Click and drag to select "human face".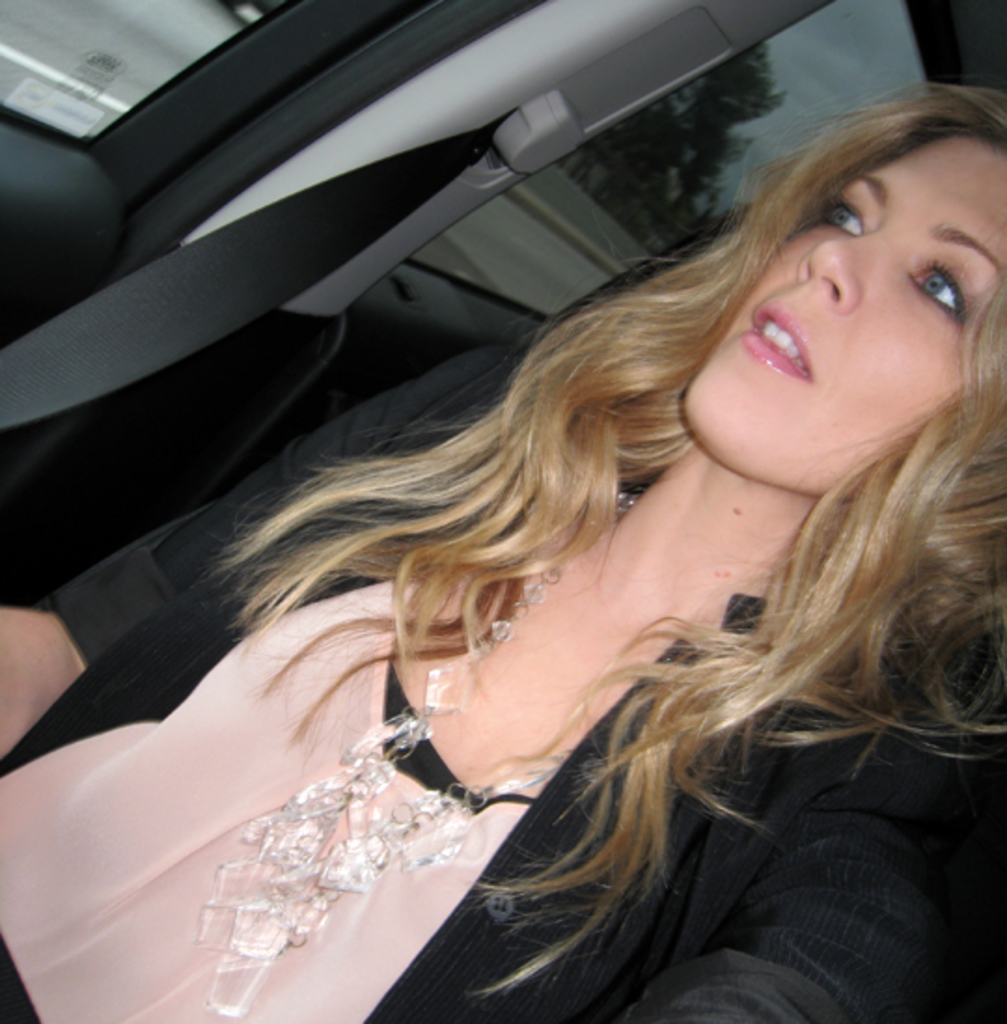
Selection: <bbox>681, 140, 1005, 496</bbox>.
